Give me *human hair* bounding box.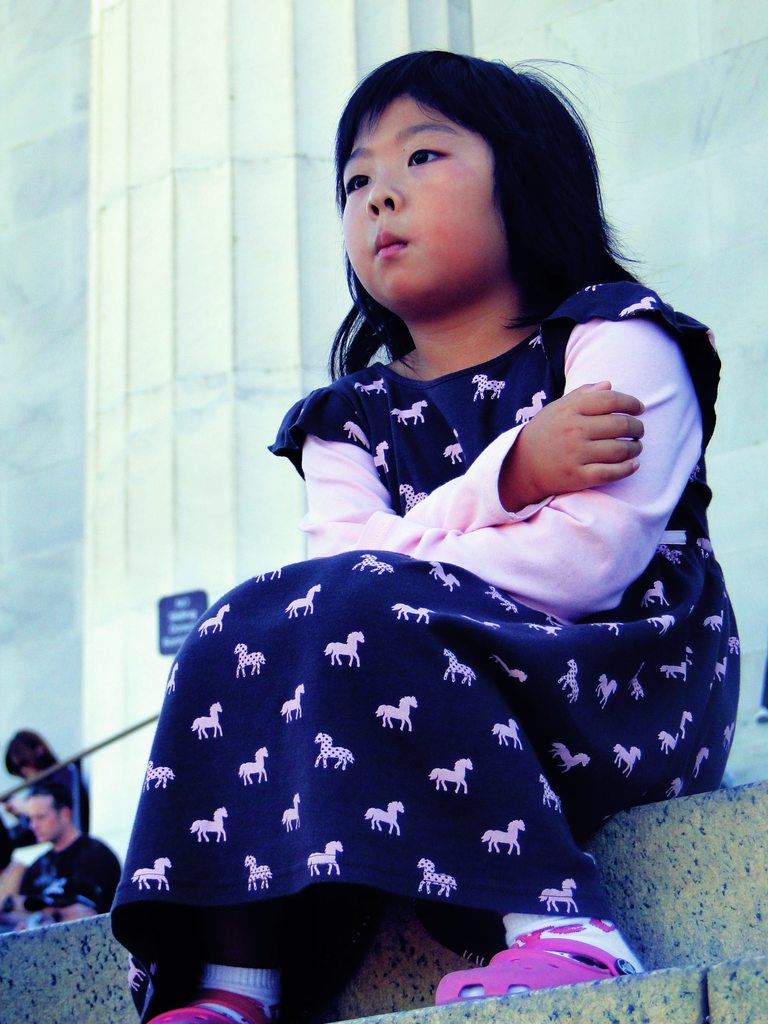
(x1=26, y1=776, x2=77, y2=817).
